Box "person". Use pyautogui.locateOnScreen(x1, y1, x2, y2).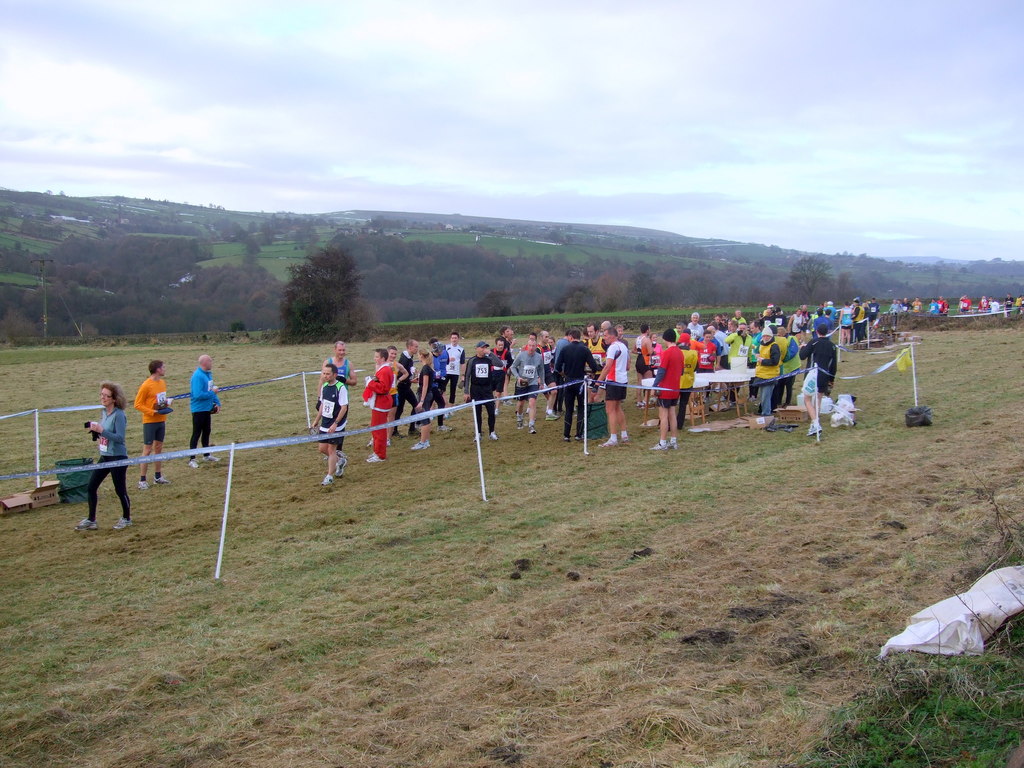
pyautogui.locateOnScreen(68, 378, 129, 531).
